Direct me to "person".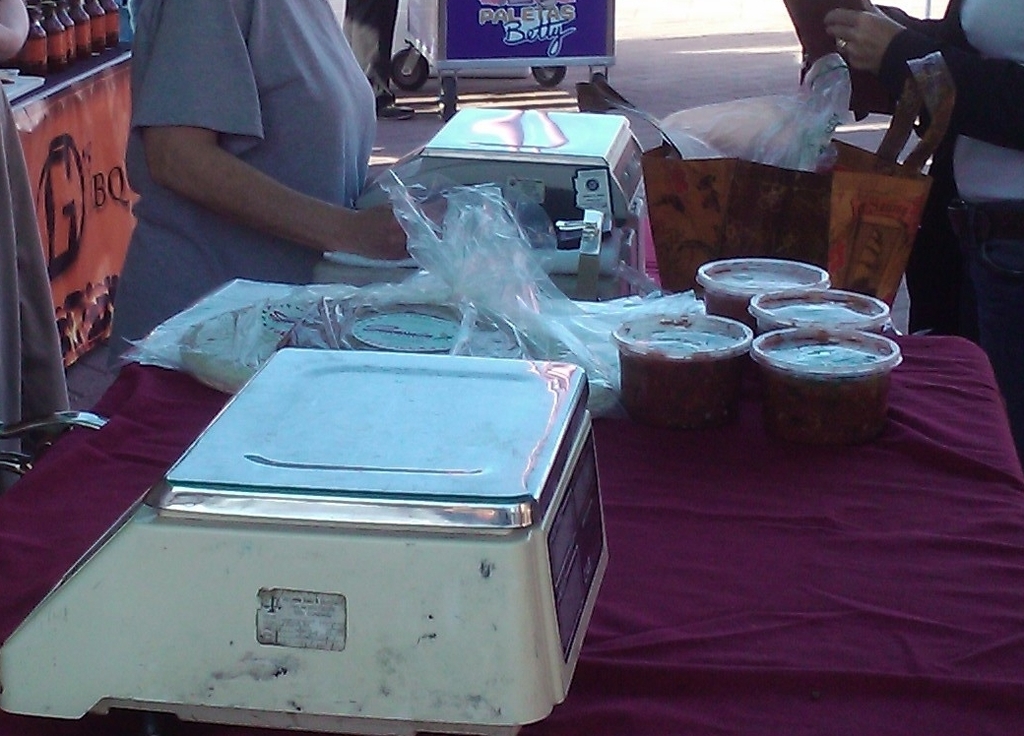
Direction: 0:0:80:489.
